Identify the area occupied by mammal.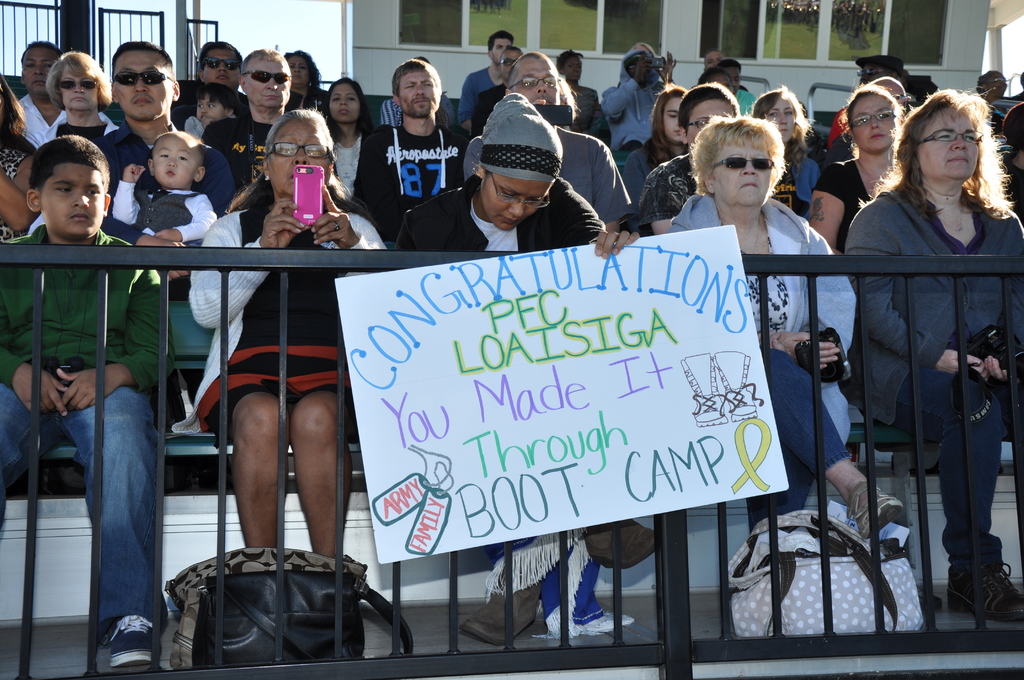
Area: 668,109,909,549.
